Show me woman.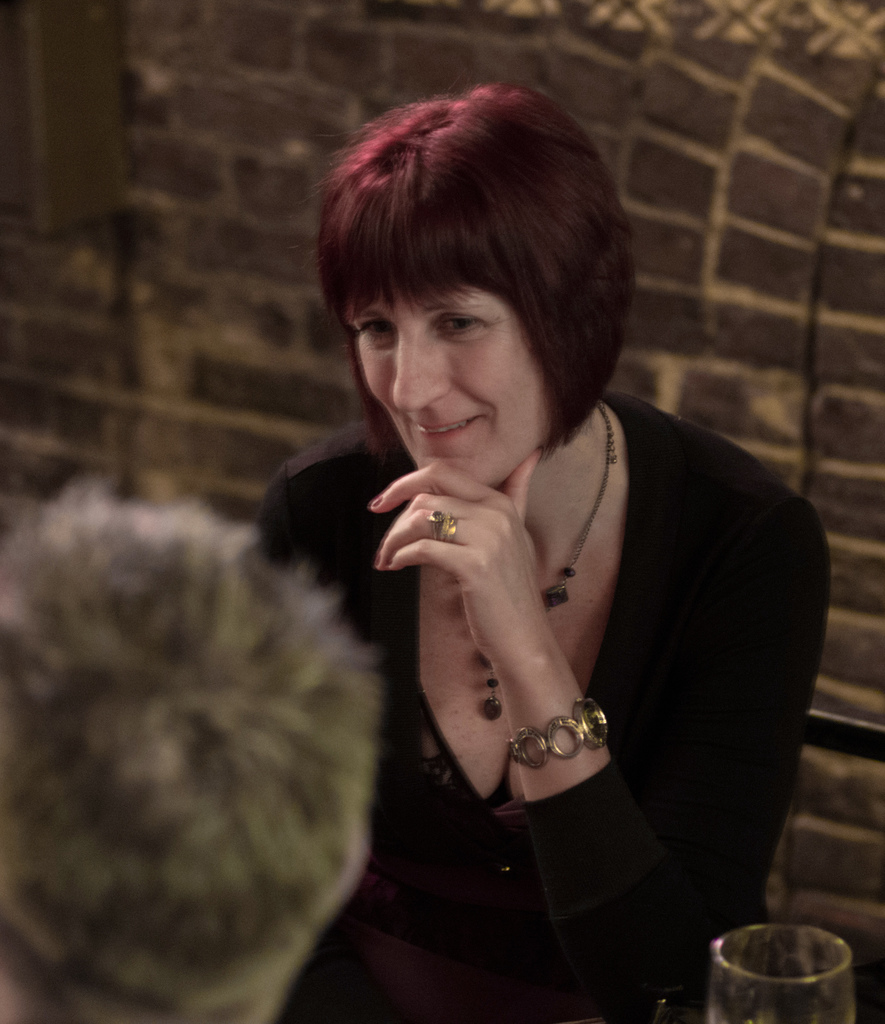
woman is here: left=268, top=82, right=827, bottom=1023.
